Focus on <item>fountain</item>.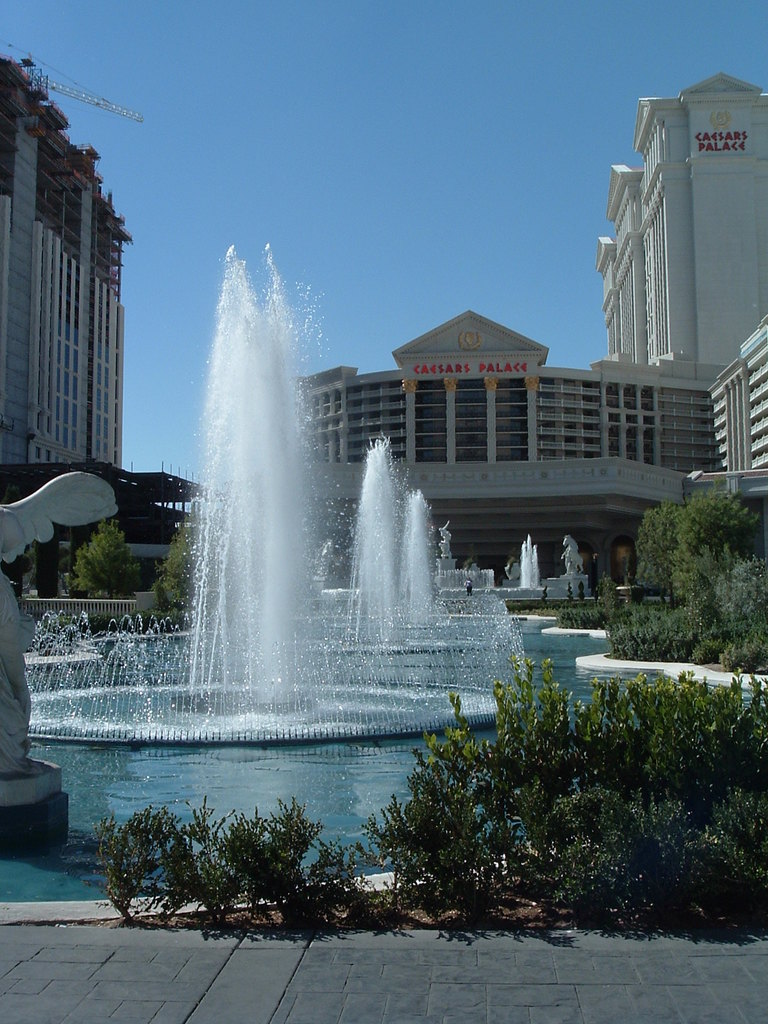
Focused at 0, 238, 767, 927.
